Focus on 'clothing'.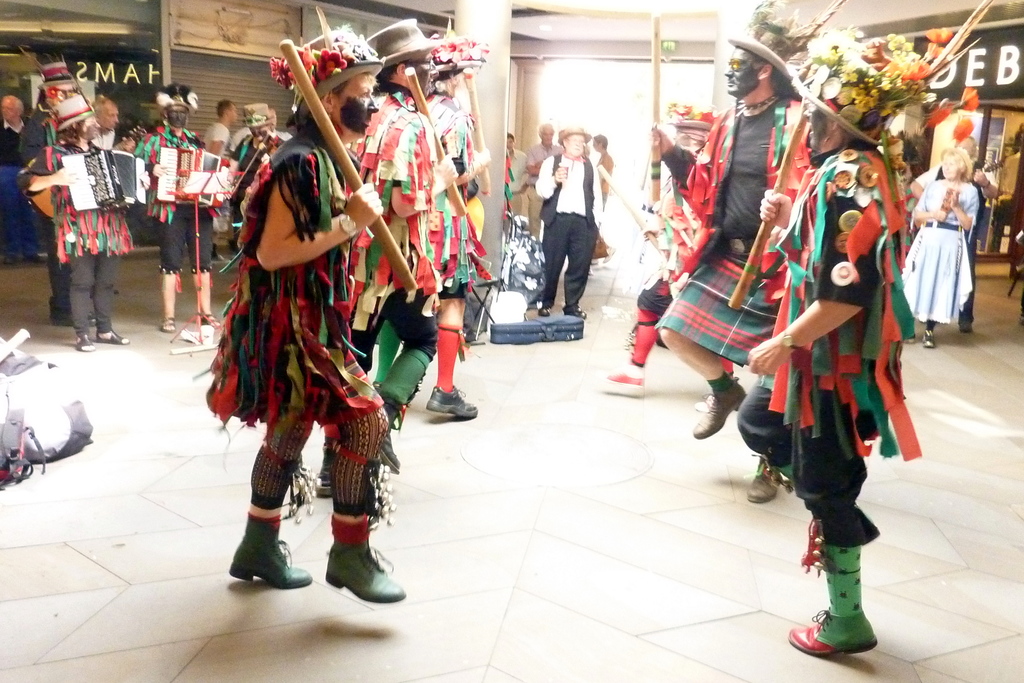
Focused at [732, 137, 924, 556].
